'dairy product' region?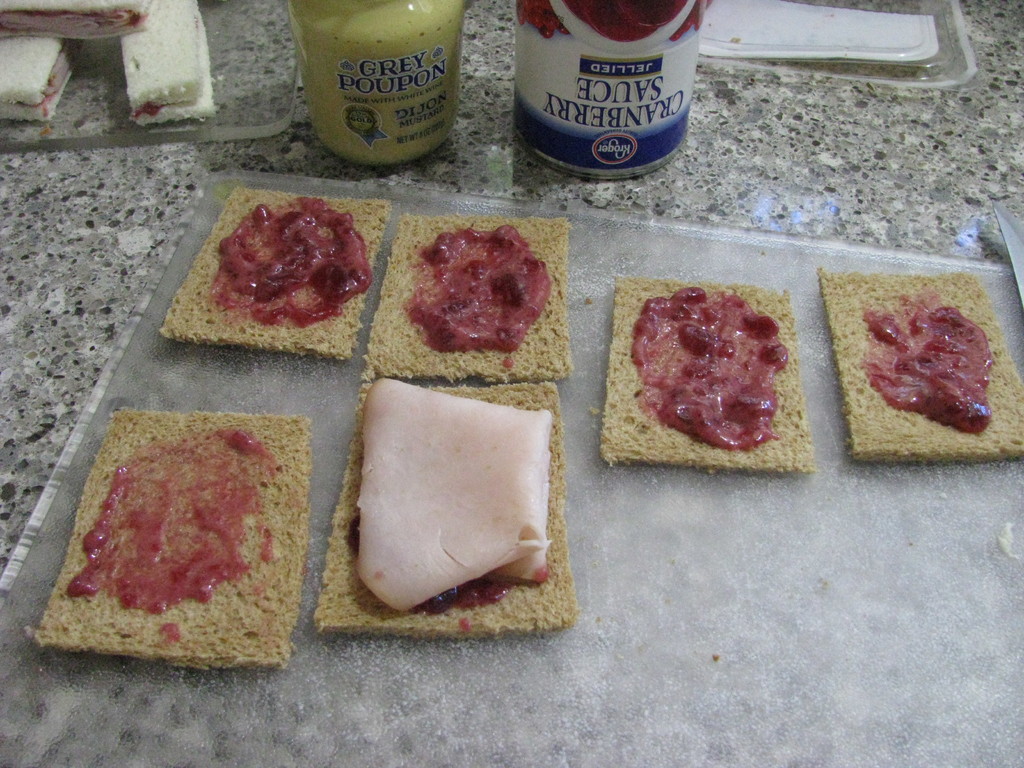
<bbox>411, 225, 539, 349</bbox>
